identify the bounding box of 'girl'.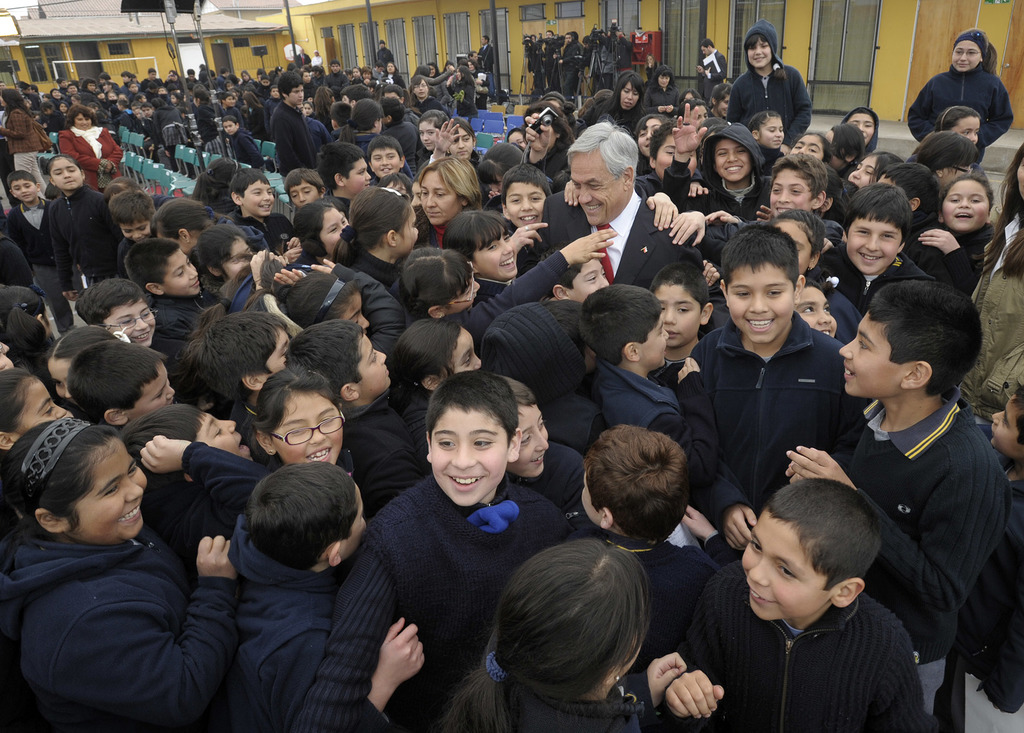
434, 538, 685, 732.
